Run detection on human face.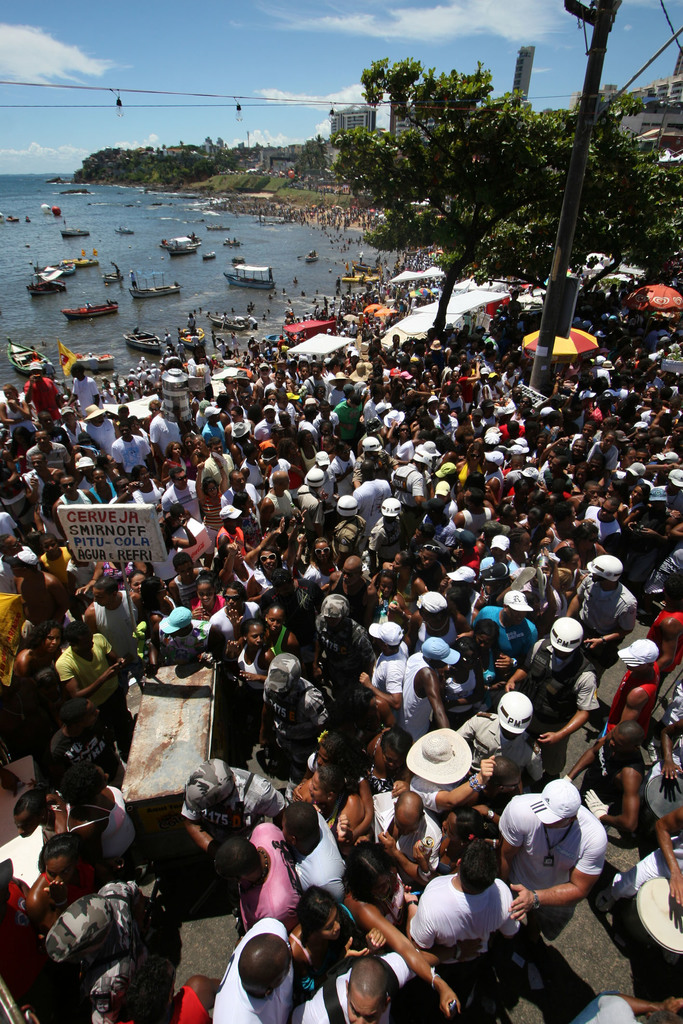
Result: (349,388,356,397).
